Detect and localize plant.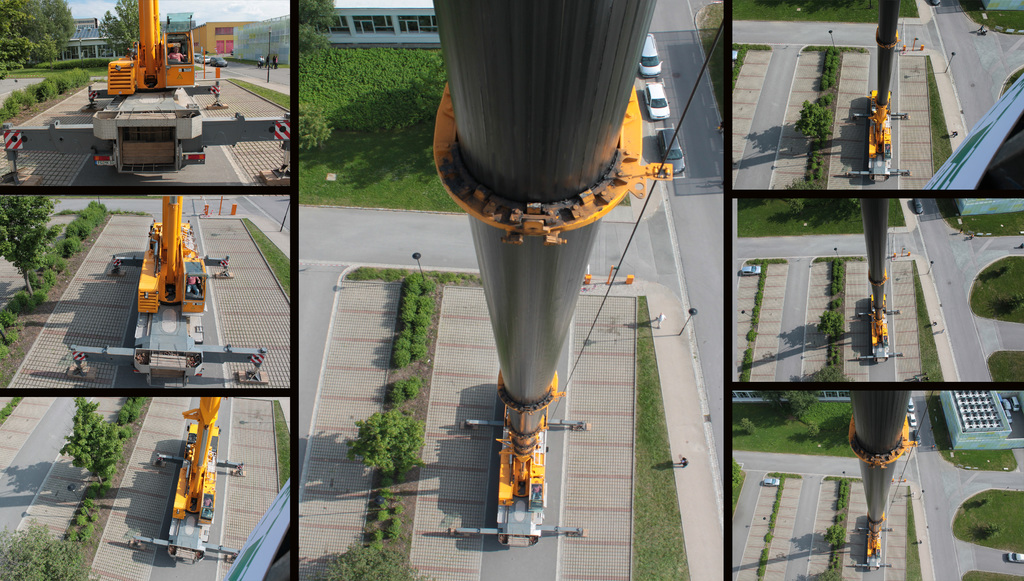
Localized at rect(967, 253, 1023, 324).
